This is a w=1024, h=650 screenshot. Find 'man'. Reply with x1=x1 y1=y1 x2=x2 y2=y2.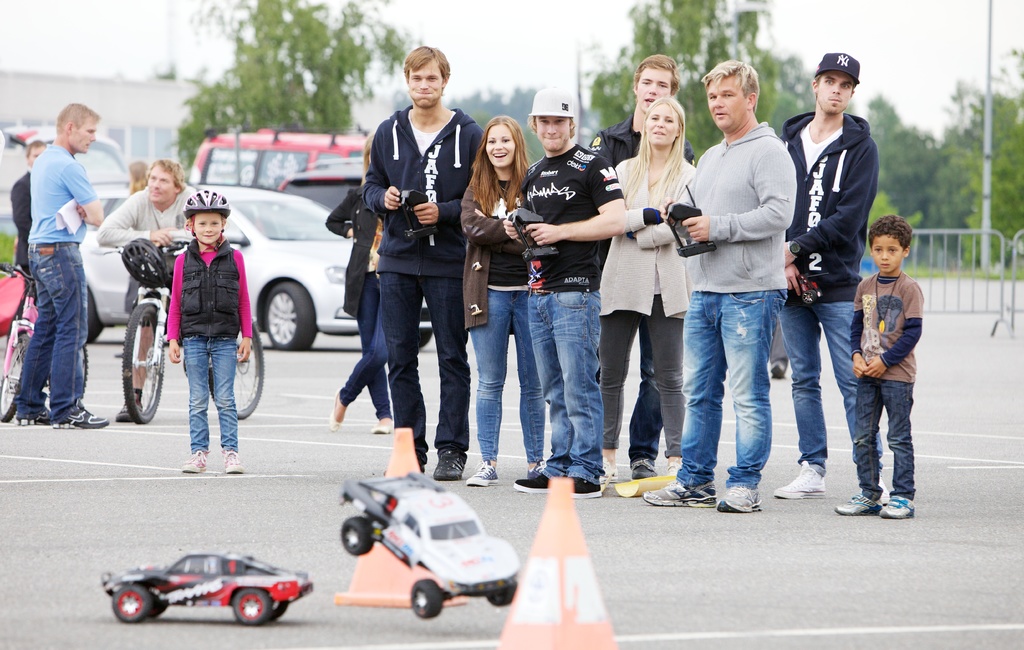
x1=91 y1=162 x2=206 y2=416.
